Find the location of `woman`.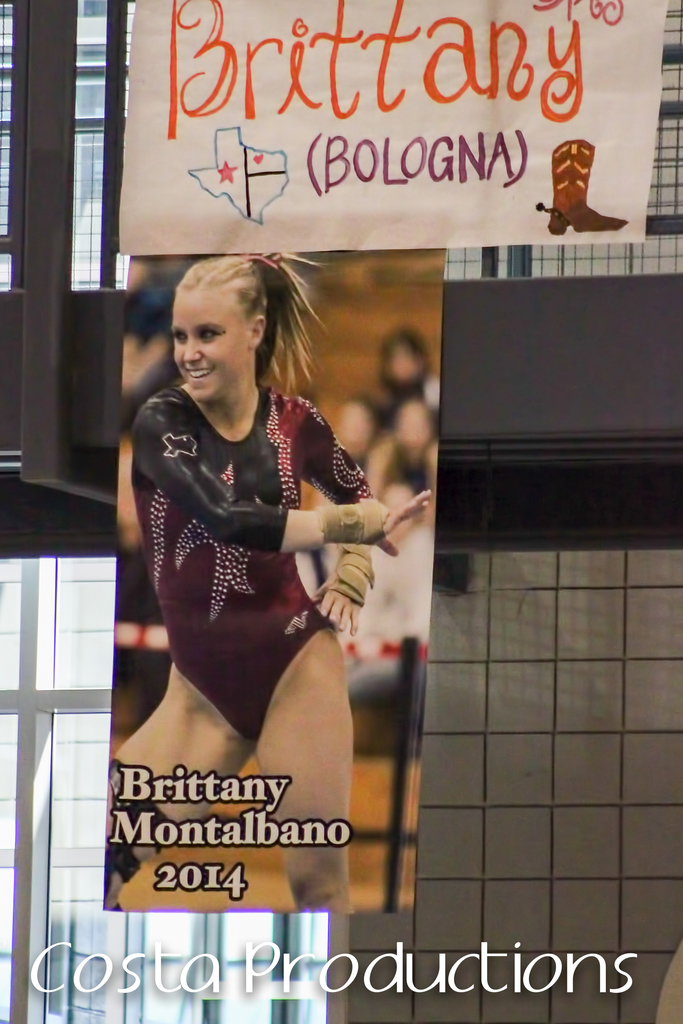
Location: [117,259,388,901].
